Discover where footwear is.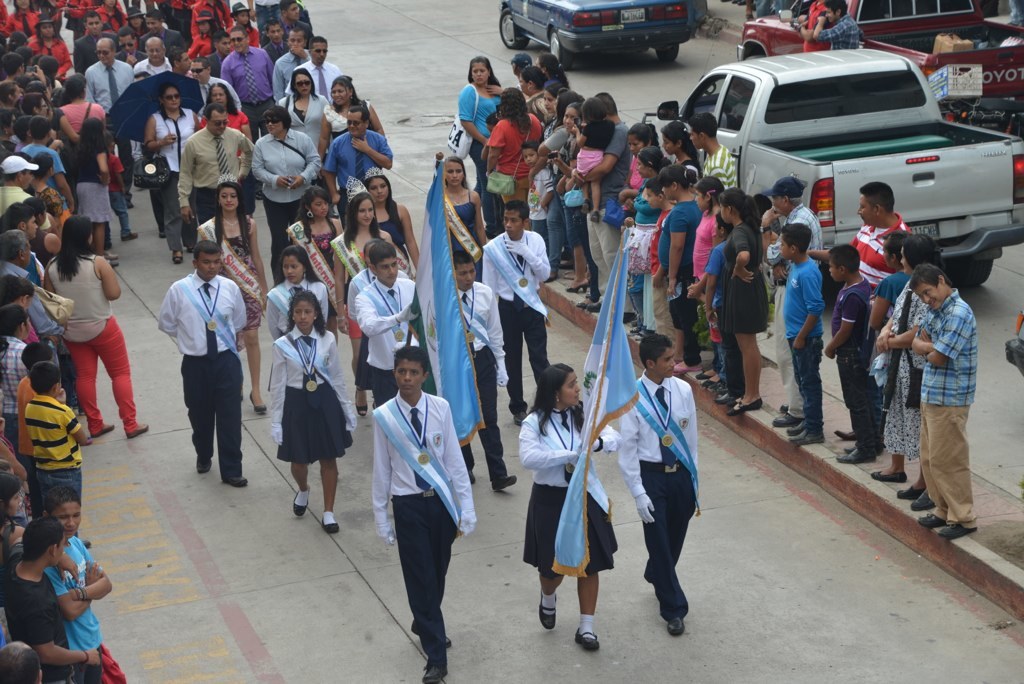
Discovered at Rect(563, 278, 586, 294).
